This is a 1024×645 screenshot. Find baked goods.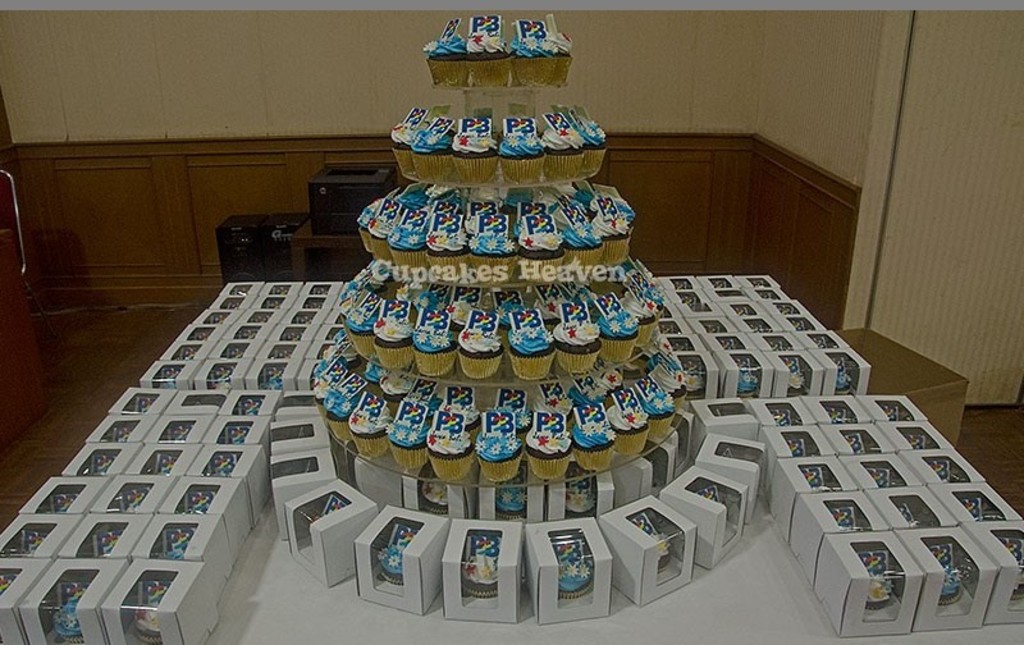
Bounding box: rect(937, 563, 972, 605).
